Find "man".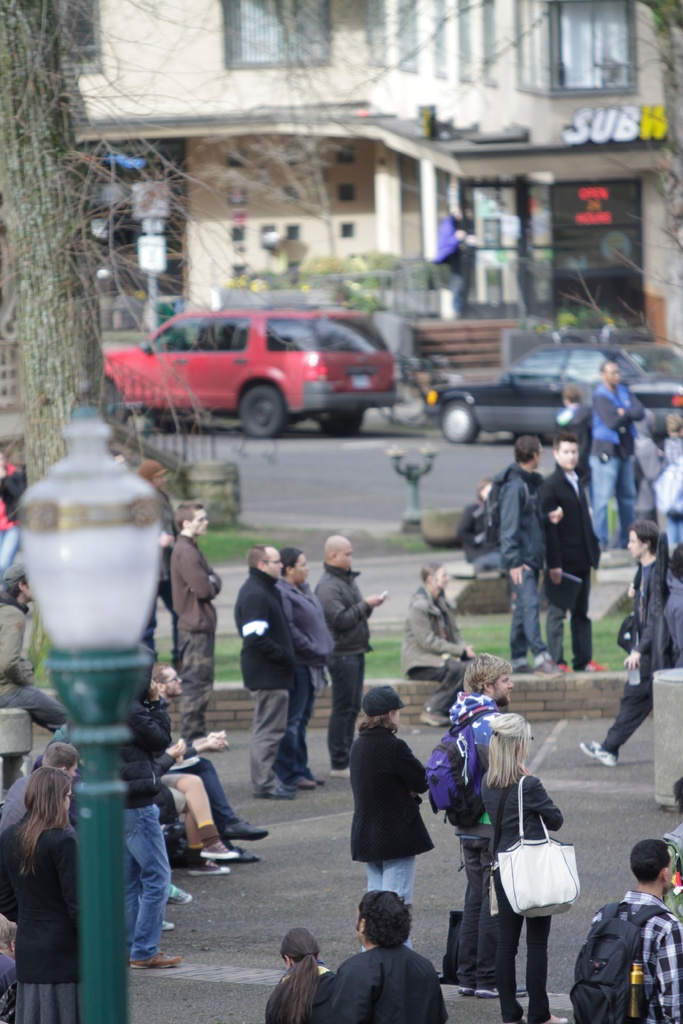
(left=0, top=559, right=79, bottom=739).
